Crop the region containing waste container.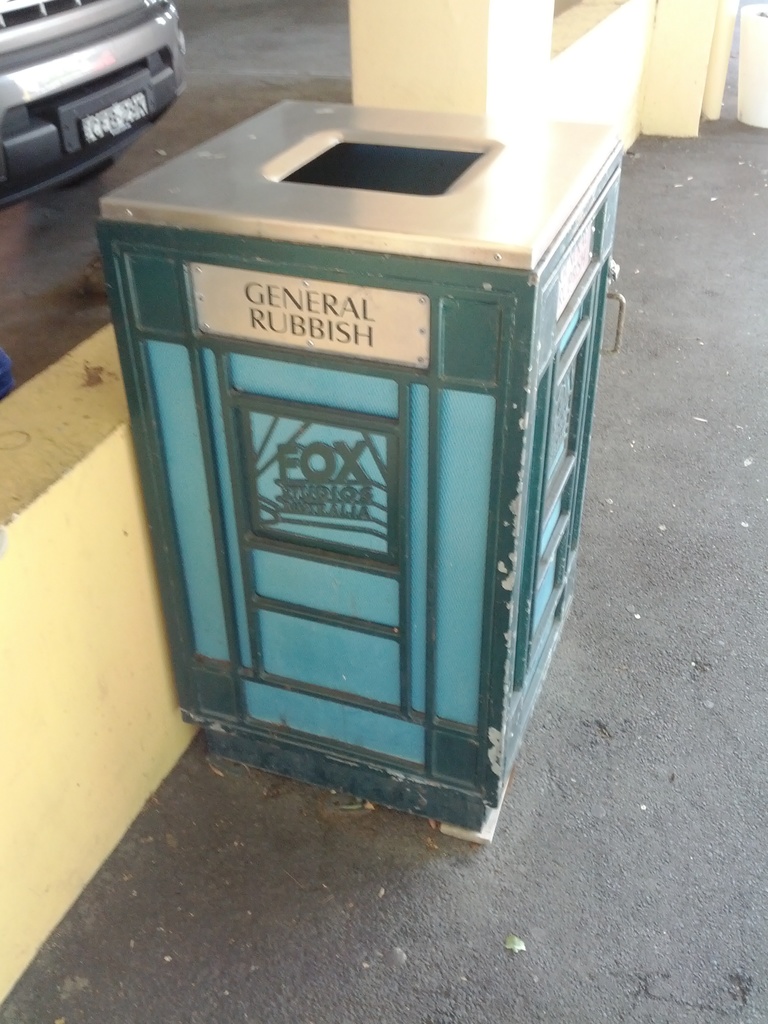
Crop region: detection(89, 99, 630, 835).
